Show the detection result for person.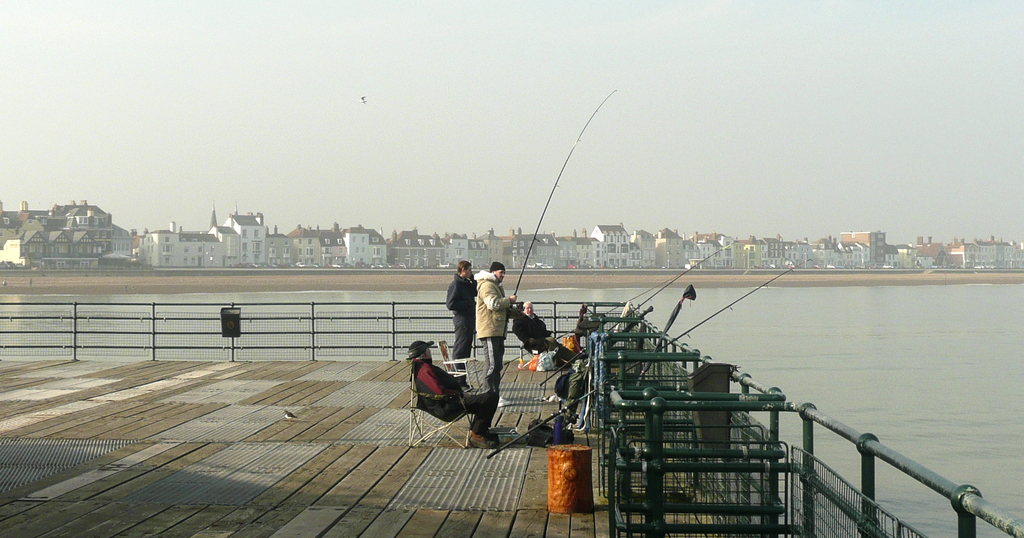
{"x1": 509, "y1": 298, "x2": 548, "y2": 357}.
